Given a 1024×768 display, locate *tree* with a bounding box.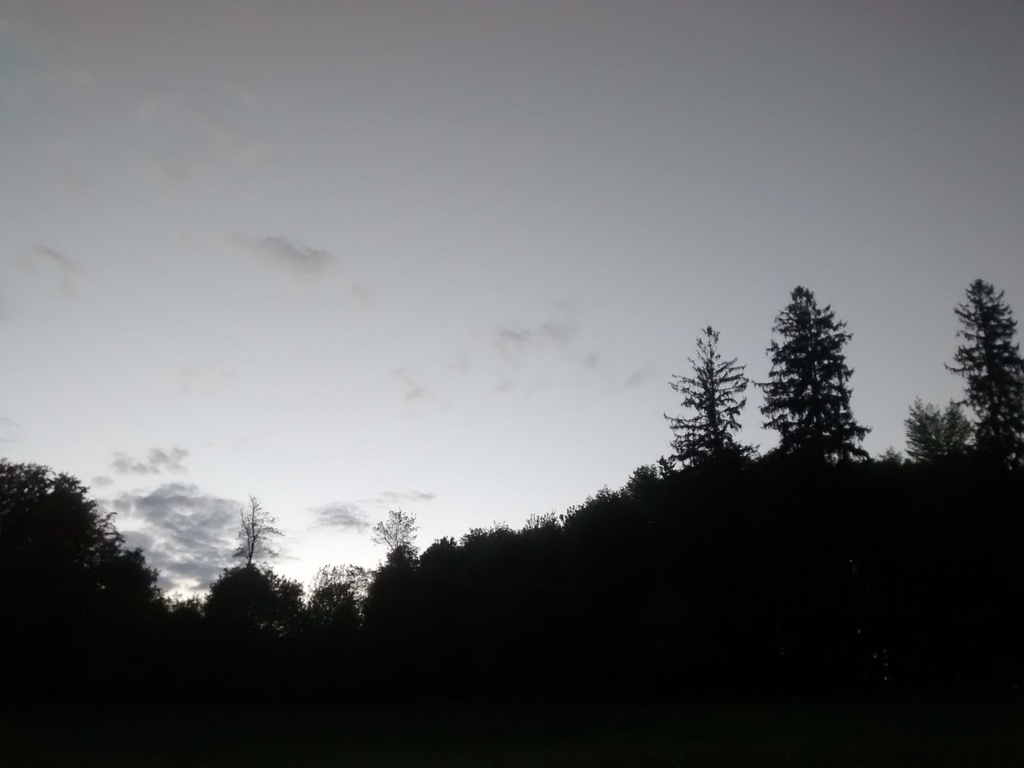
Located: 666, 317, 761, 524.
